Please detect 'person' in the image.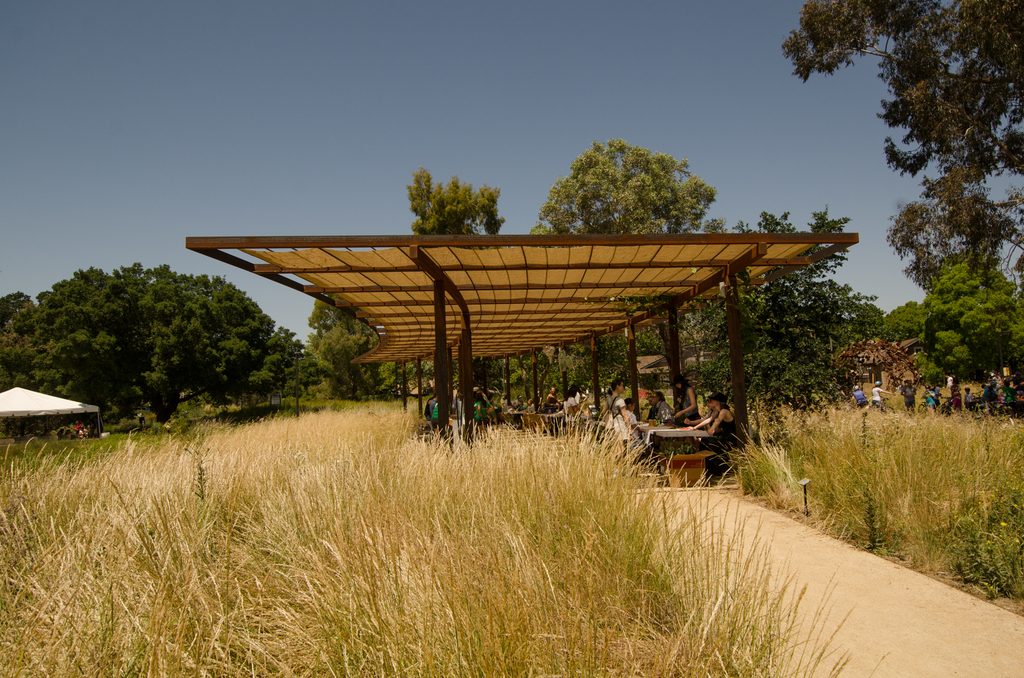
l=680, t=393, r=753, b=480.
